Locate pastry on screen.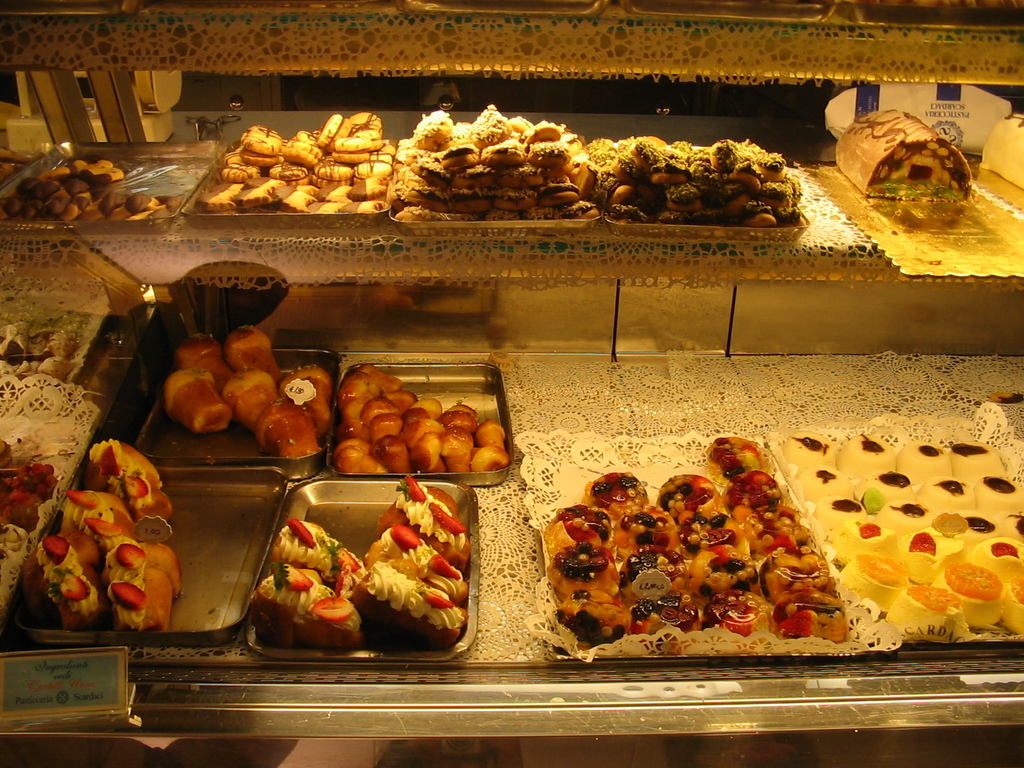
On screen at x1=900, y1=515, x2=967, y2=580.
